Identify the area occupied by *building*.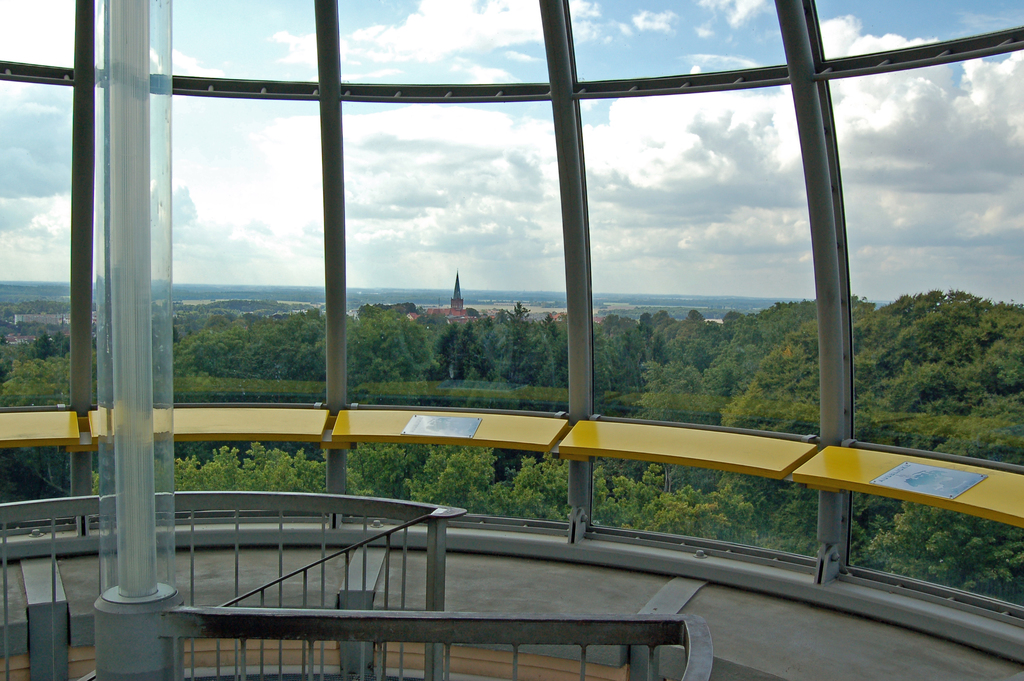
Area: x1=0 y1=0 x2=1023 y2=680.
